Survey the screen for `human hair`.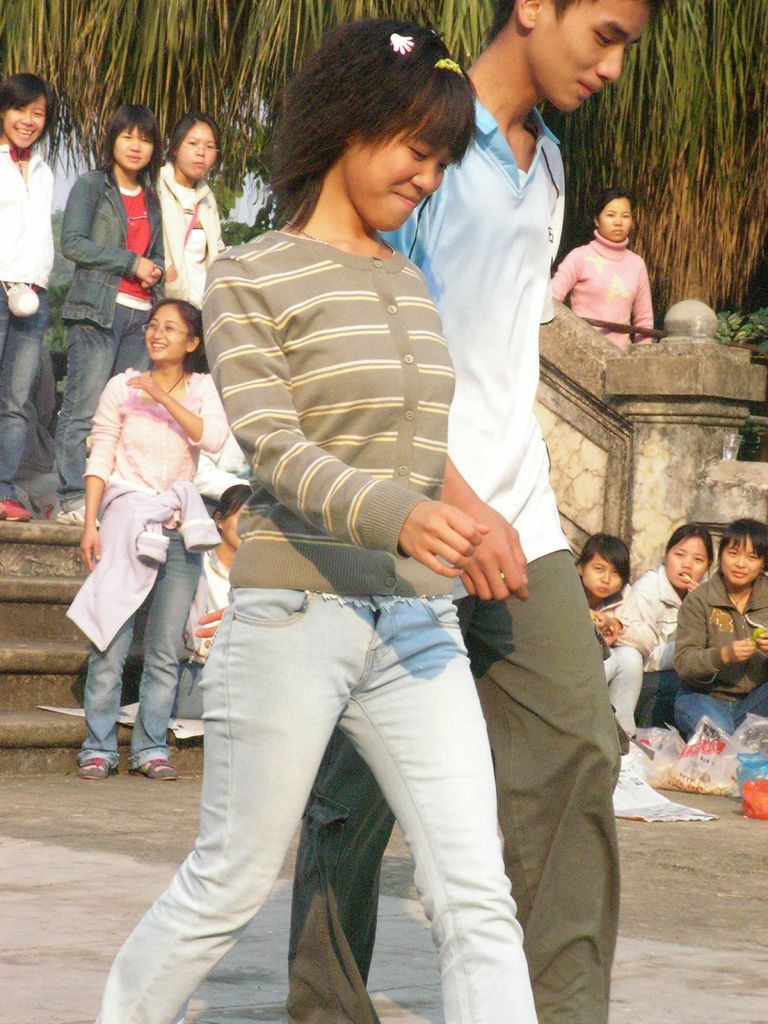
Survey found: select_region(591, 187, 637, 227).
